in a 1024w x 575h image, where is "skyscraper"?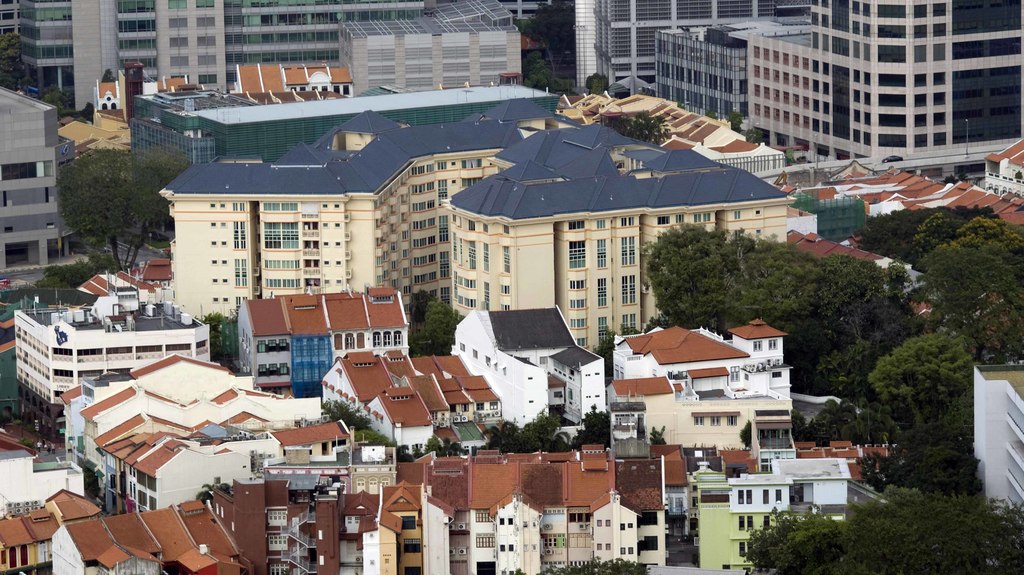
detection(575, 0, 792, 99).
